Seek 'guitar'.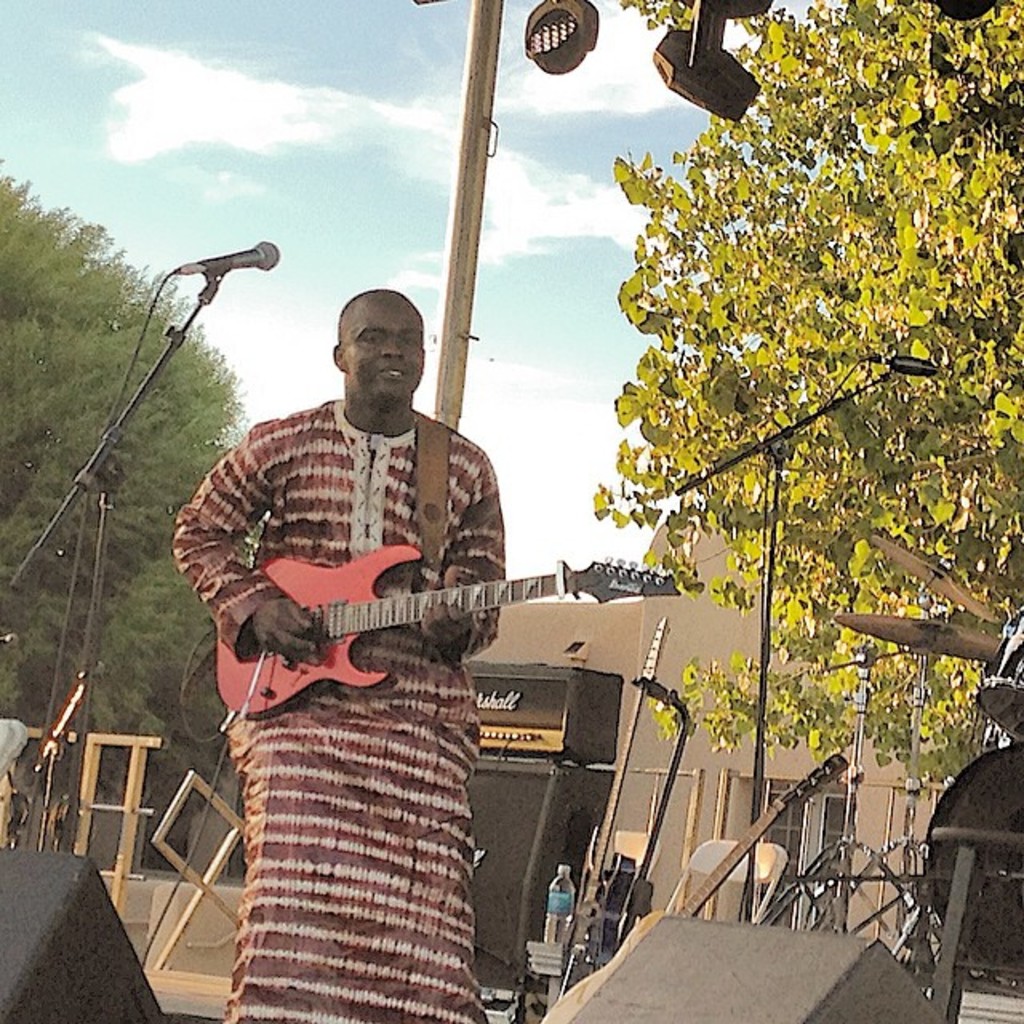
l=216, t=544, r=683, b=717.
